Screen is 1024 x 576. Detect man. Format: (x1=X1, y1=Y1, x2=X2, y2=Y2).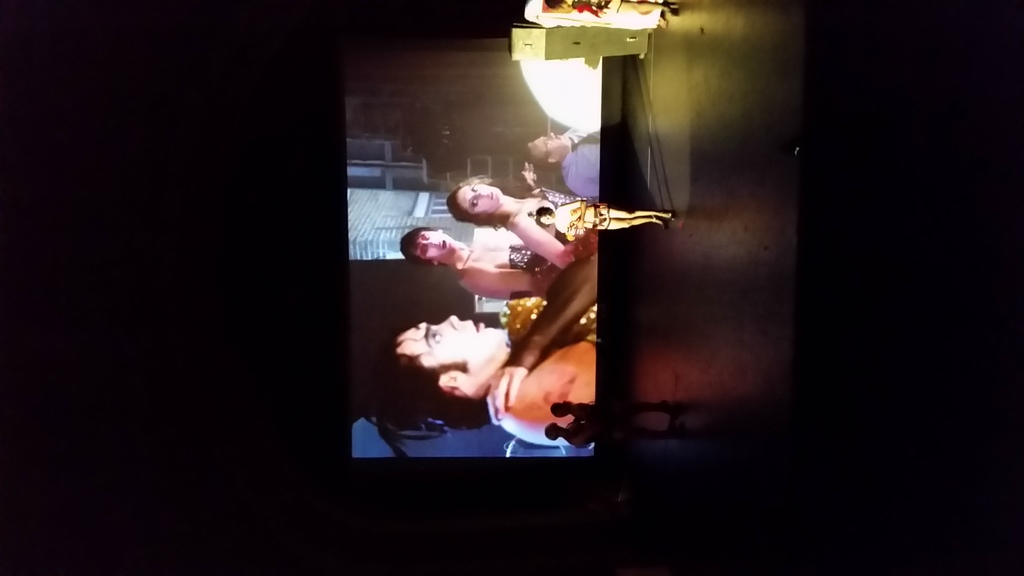
(x1=400, y1=216, x2=562, y2=299).
